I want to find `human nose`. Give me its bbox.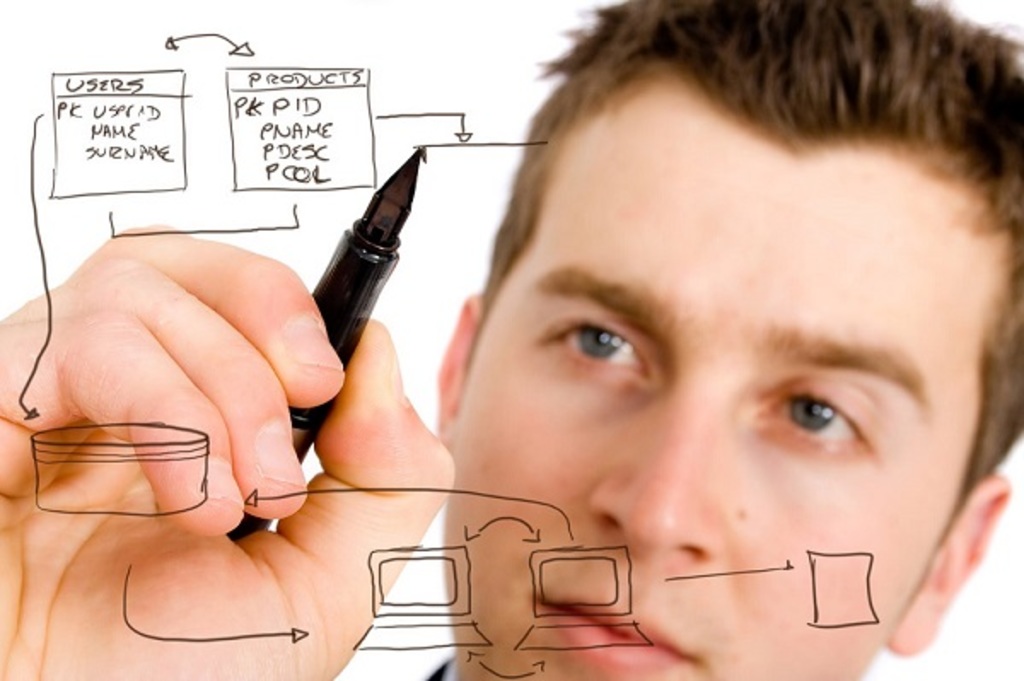
left=587, top=399, right=717, bottom=568.
